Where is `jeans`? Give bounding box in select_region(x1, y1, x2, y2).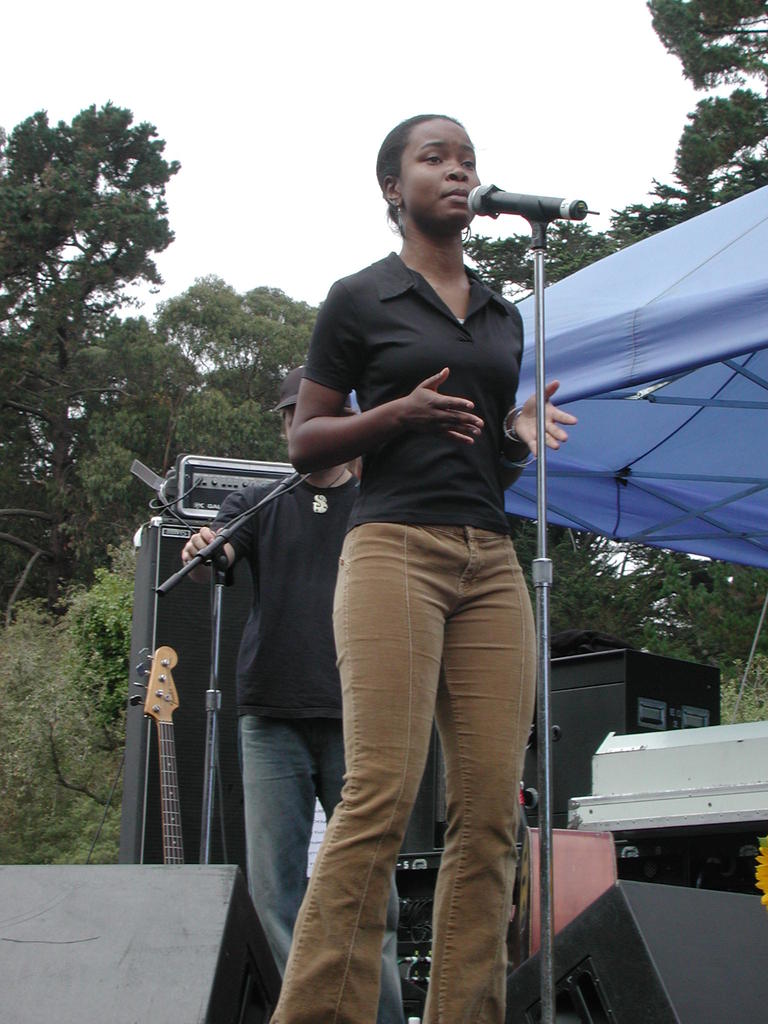
select_region(240, 719, 401, 1023).
